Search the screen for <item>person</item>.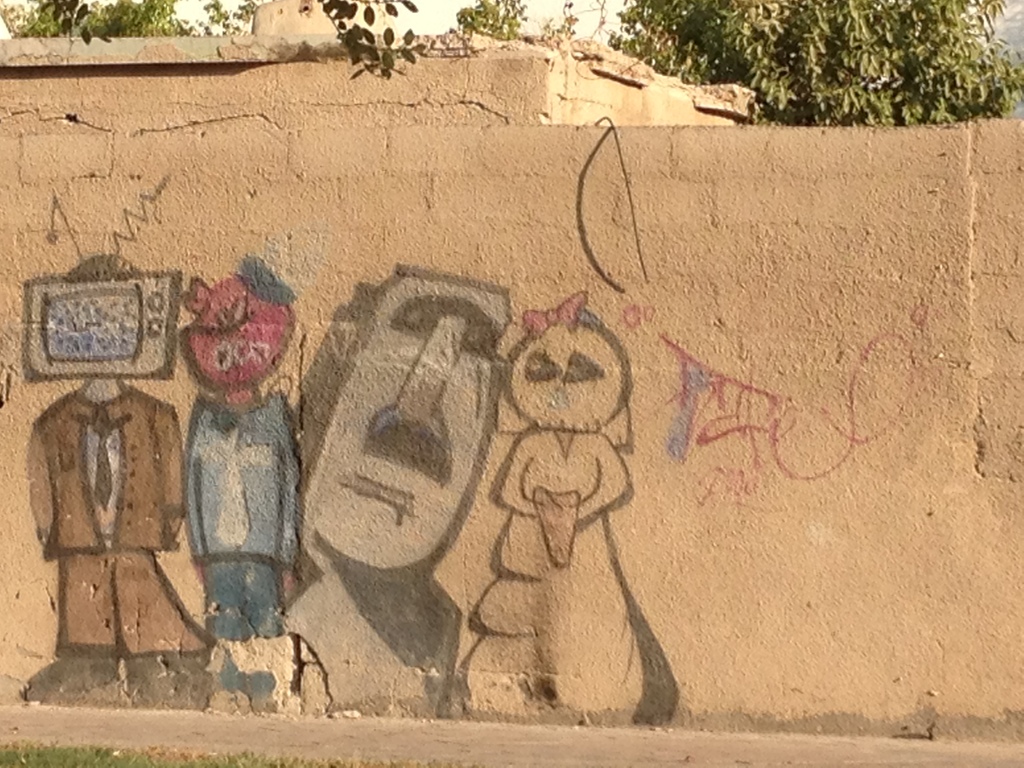
Found at <region>150, 222, 298, 684</region>.
